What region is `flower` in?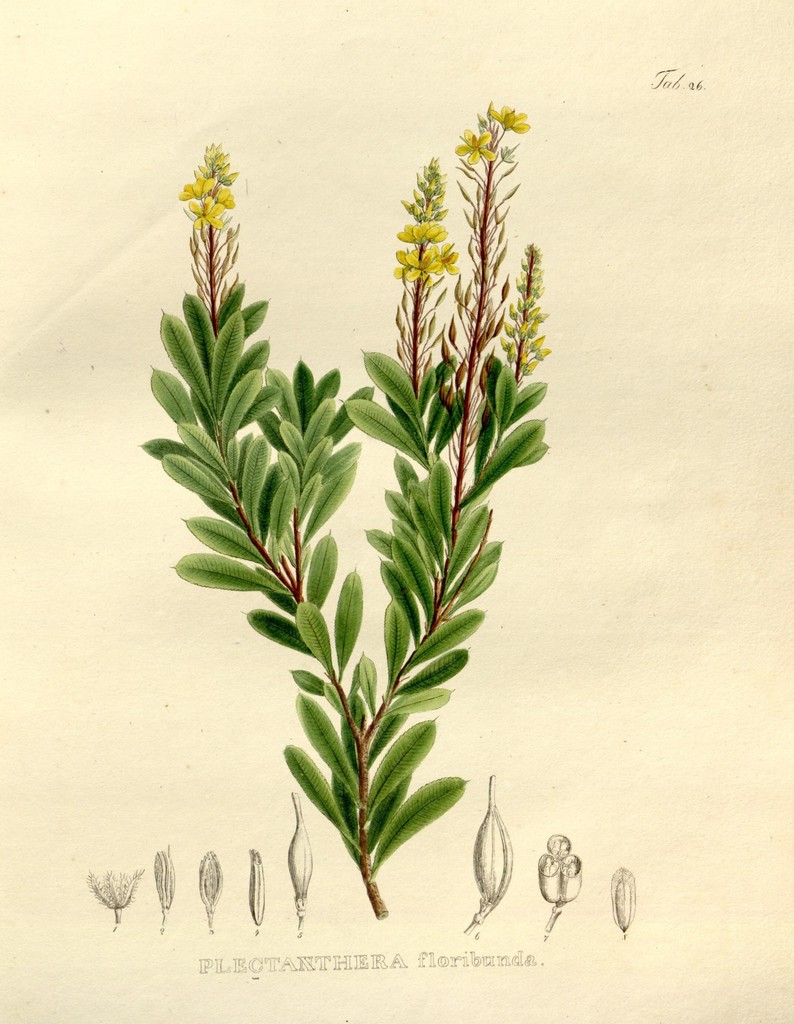
x1=394, y1=250, x2=411, y2=279.
